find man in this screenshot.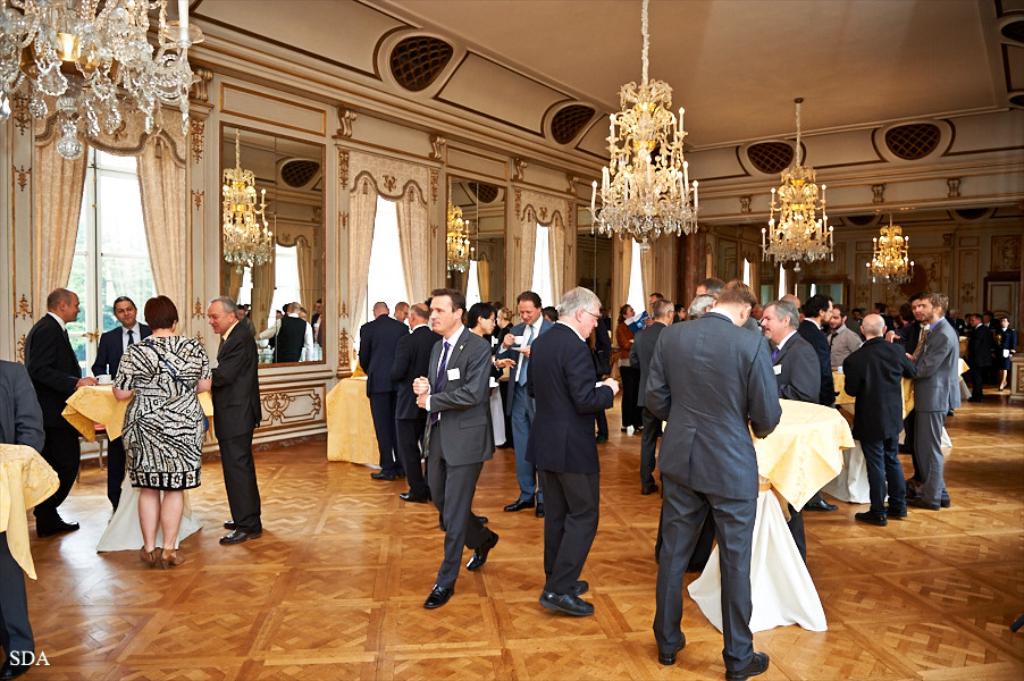
The bounding box for man is left=93, top=294, right=152, bottom=520.
